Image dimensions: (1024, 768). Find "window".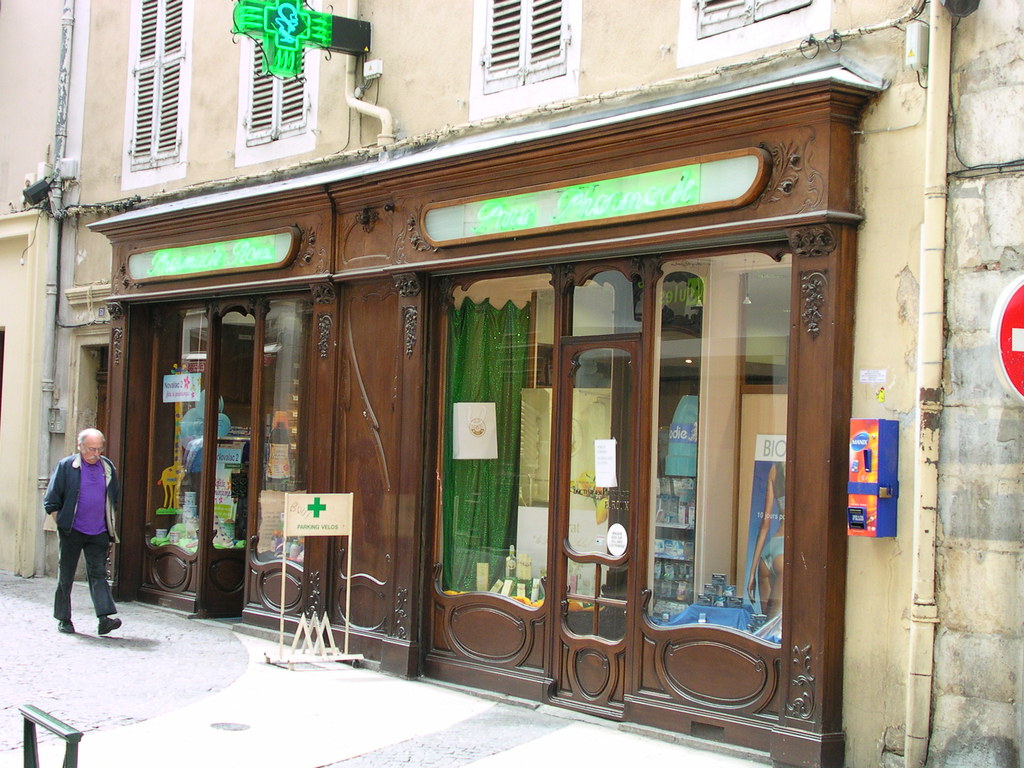
[122,0,190,189].
